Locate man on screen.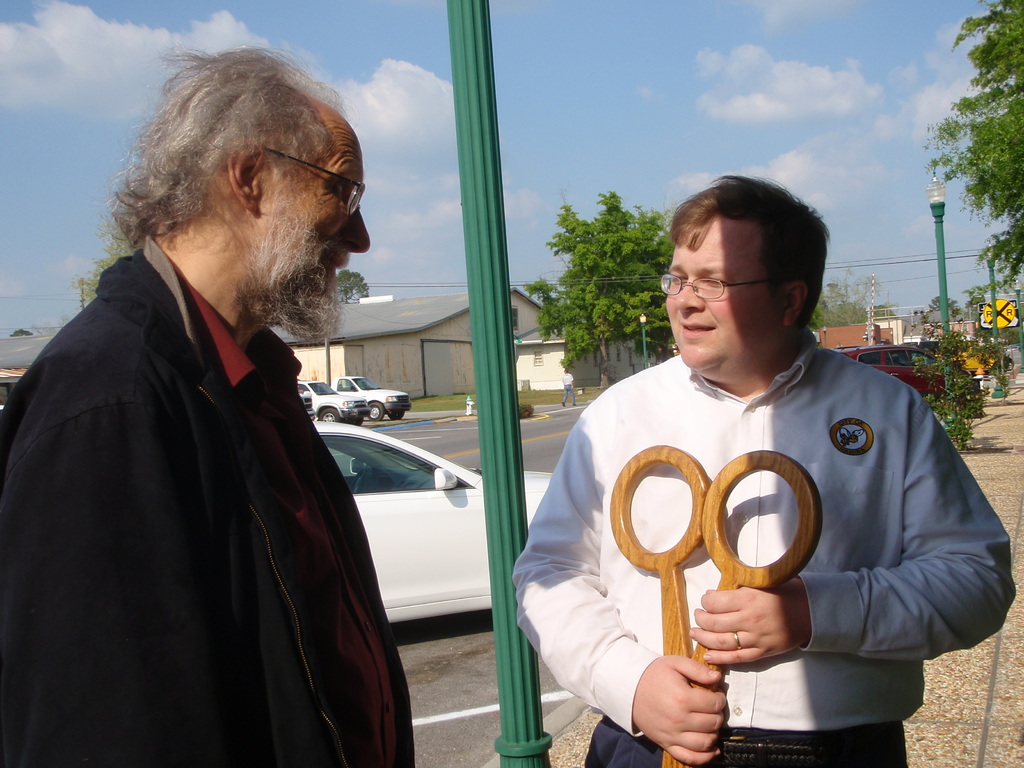
On screen at <region>508, 166, 1013, 767</region>.
